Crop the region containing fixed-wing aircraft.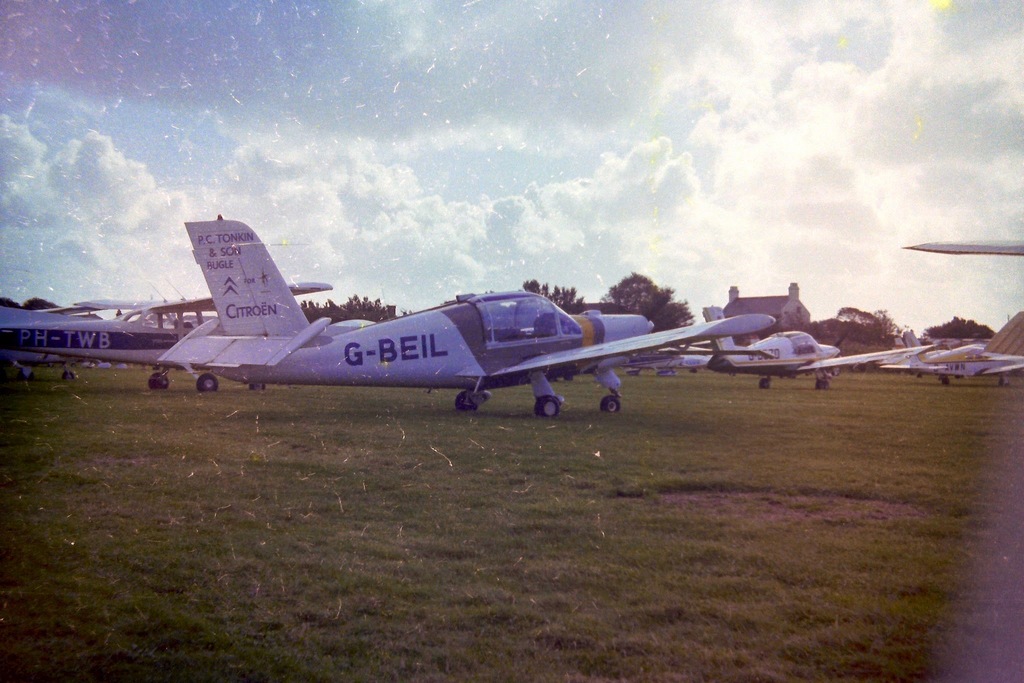
Crop region: [left=662, top=307, right=934, bottom=391].
